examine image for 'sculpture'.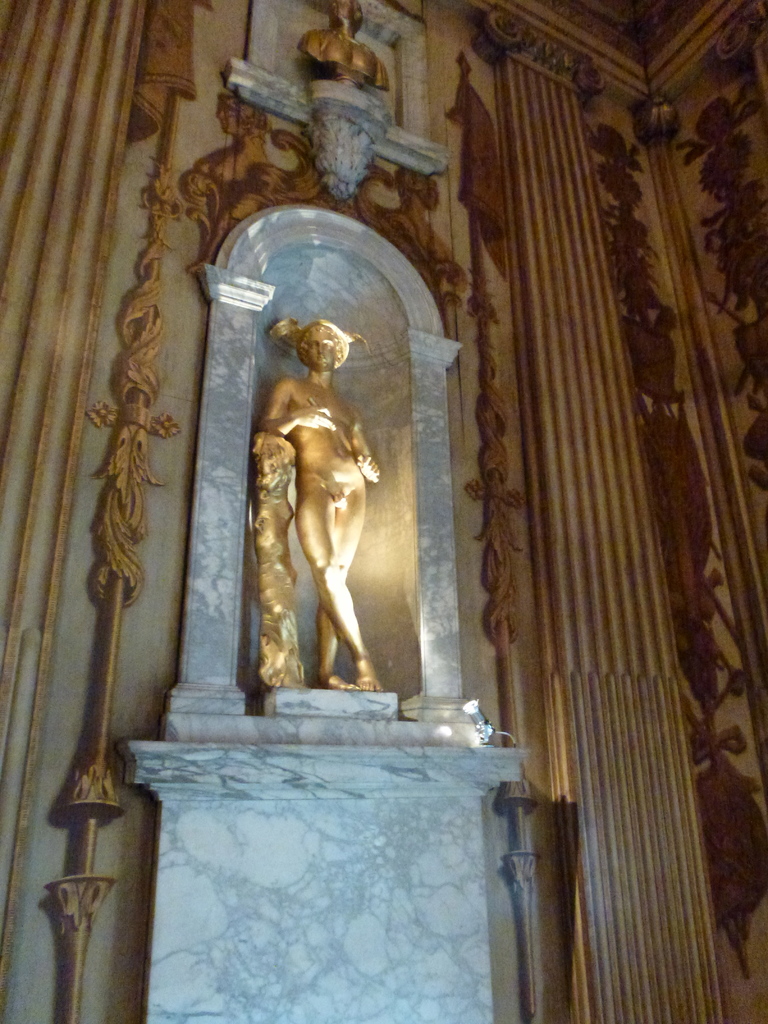
Examination result: 296/0/394/95.
